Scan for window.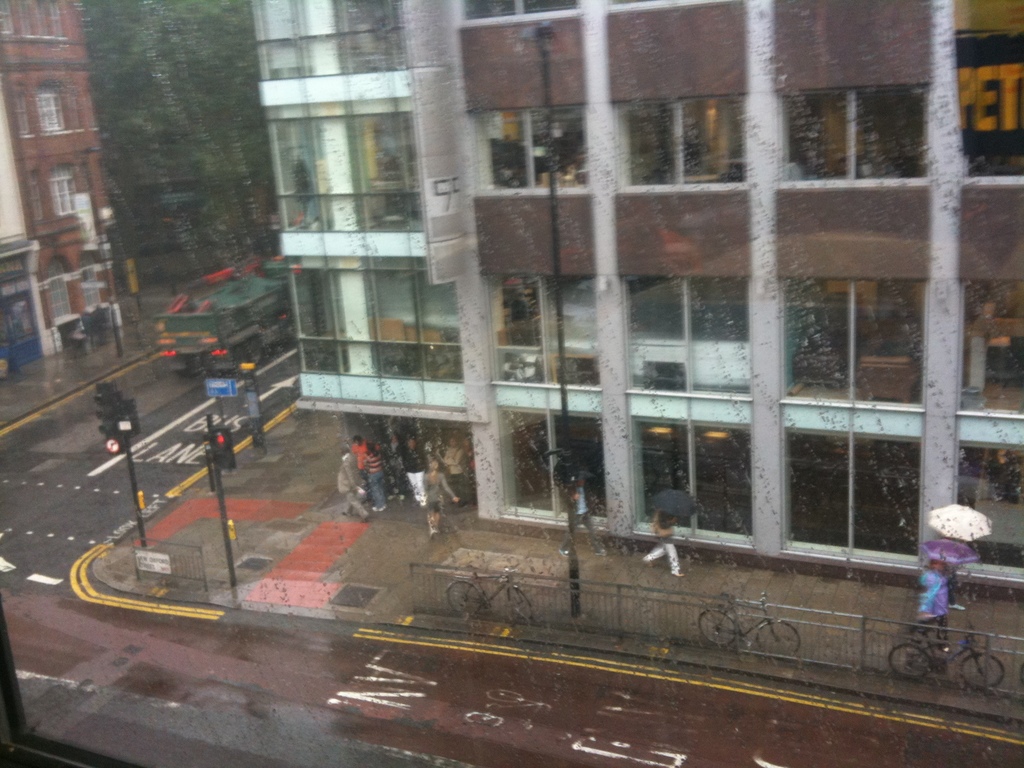
Scan result: <bbox>631, 422, 751, 547</bbox>.
